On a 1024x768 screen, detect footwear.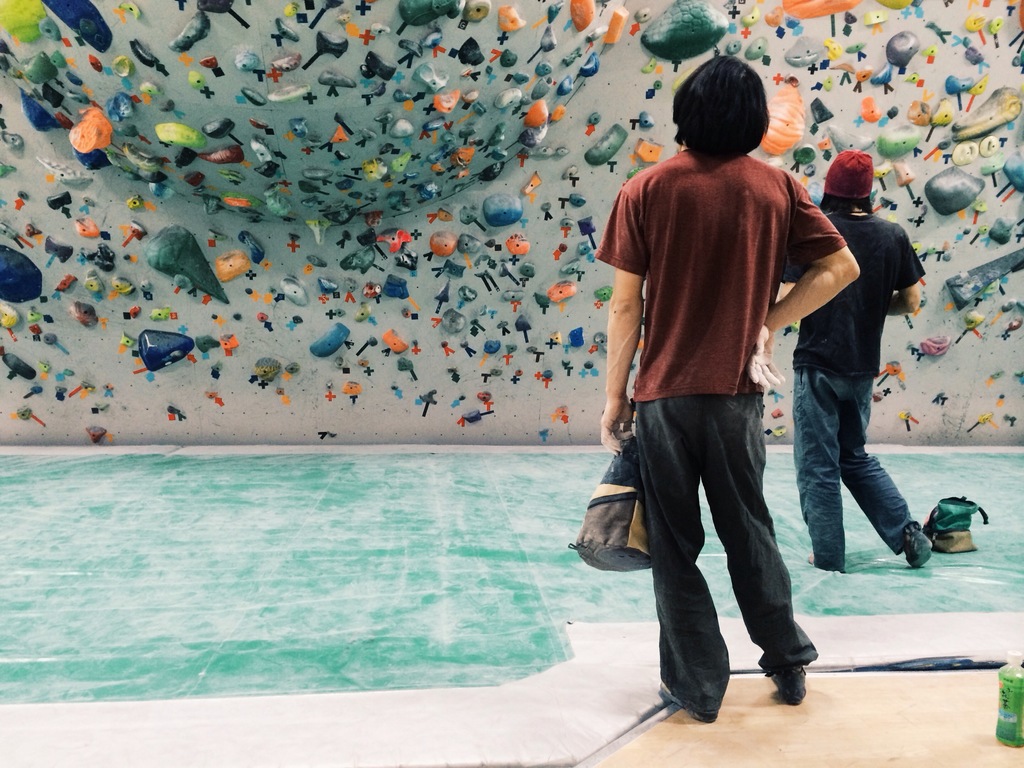
[x1=765, y1=664, x2=810, y2=710].
